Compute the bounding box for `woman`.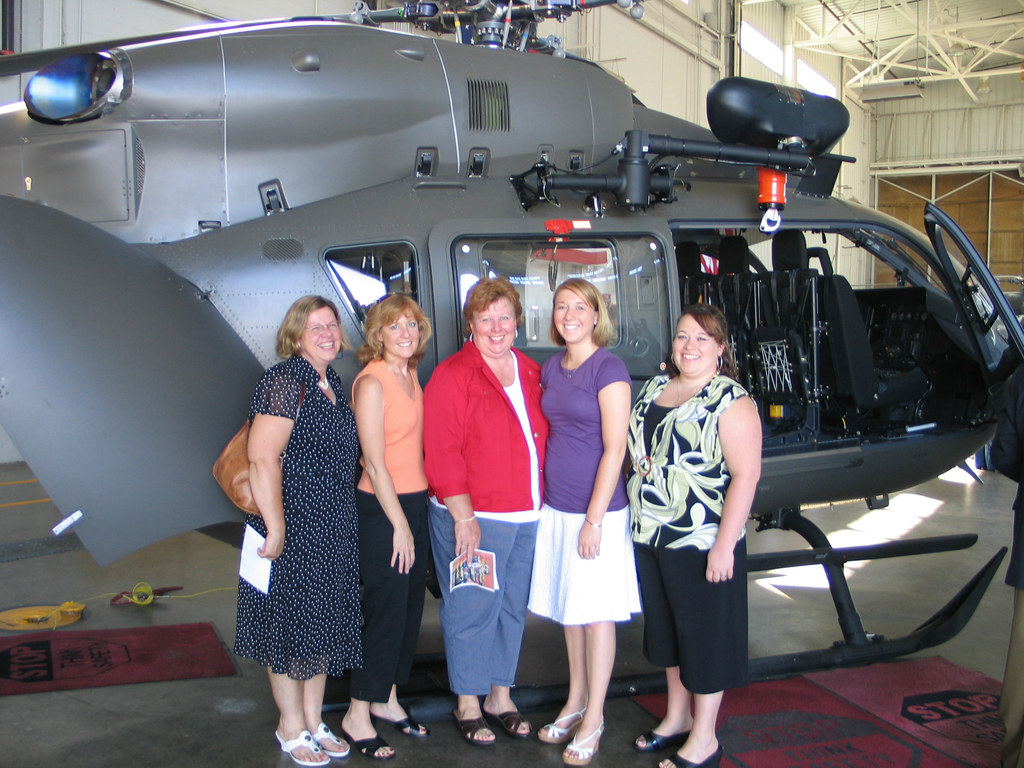
box=[532, 273, 635, 764].
